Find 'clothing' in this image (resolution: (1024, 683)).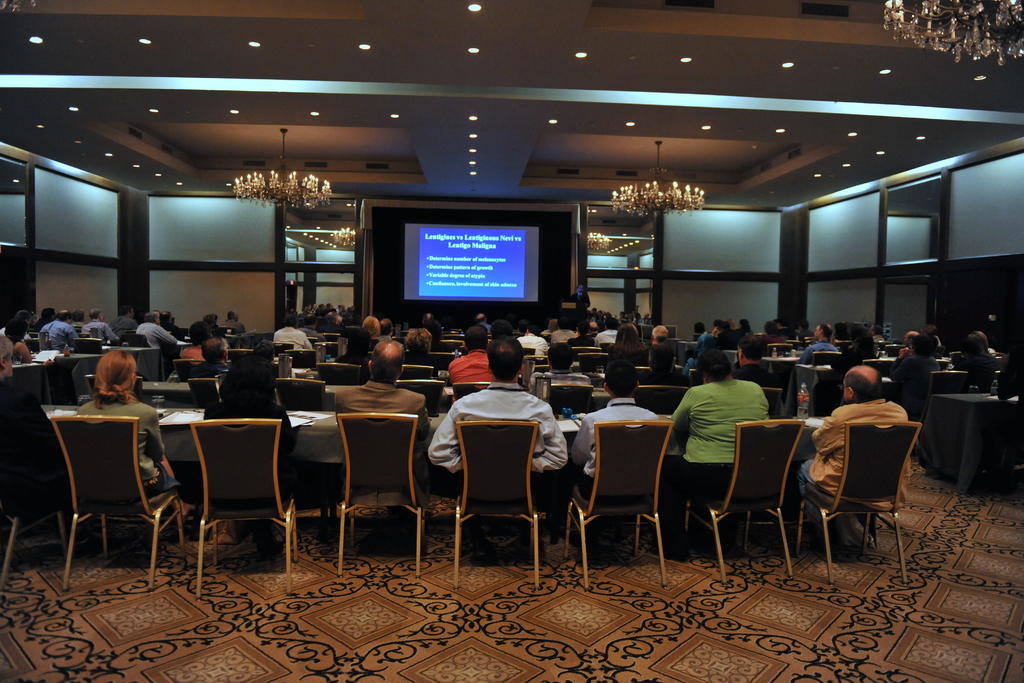
box(800, 324, 815, 337).
